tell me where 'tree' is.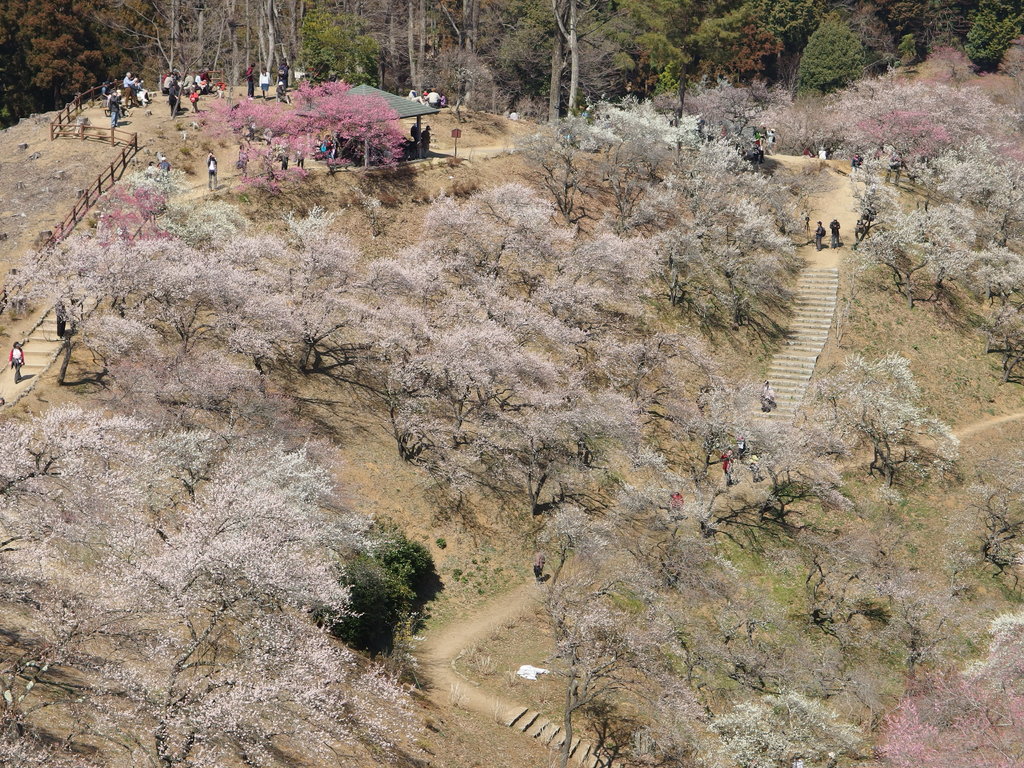
'tree' is at detection(306, 513, 440, 678).
